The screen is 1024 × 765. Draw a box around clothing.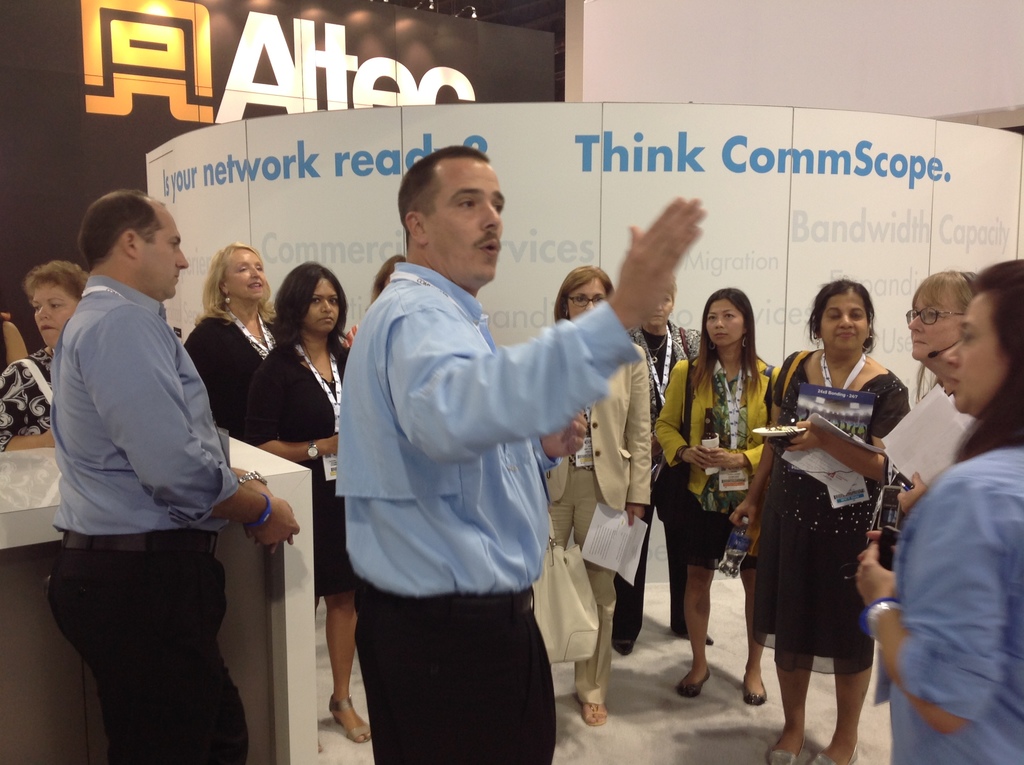
{"left": 330, "top": 254, "right": 671, "bottom": 764}.
